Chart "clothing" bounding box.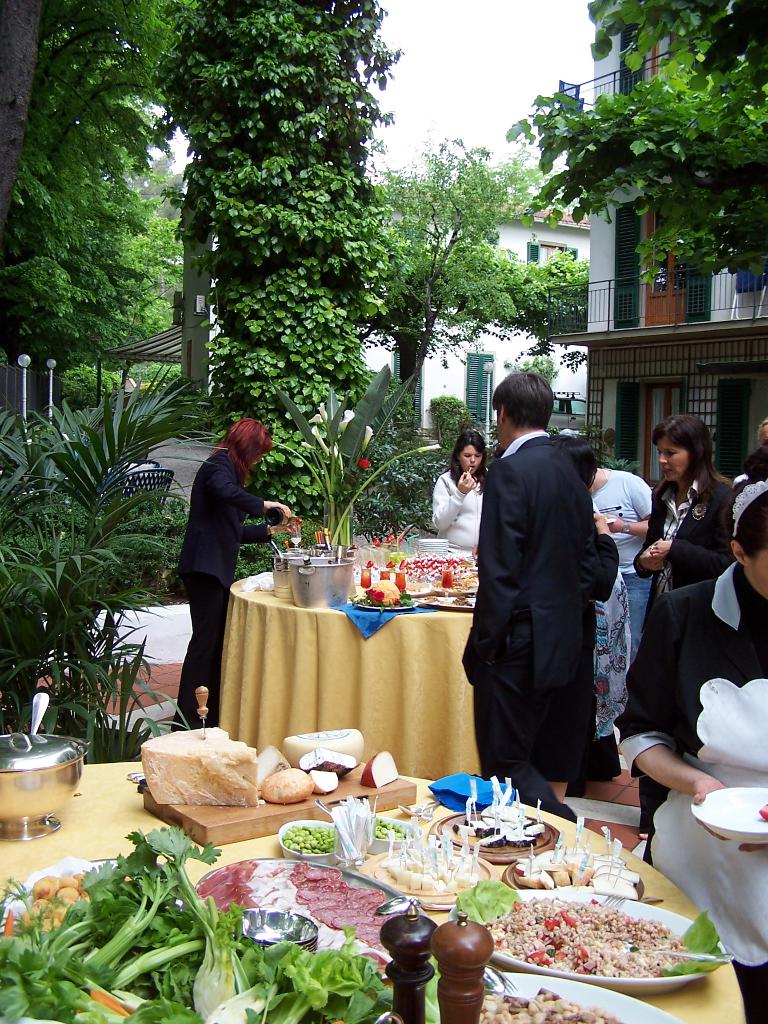
Charted: BBox(175, 444, 280, 734).
